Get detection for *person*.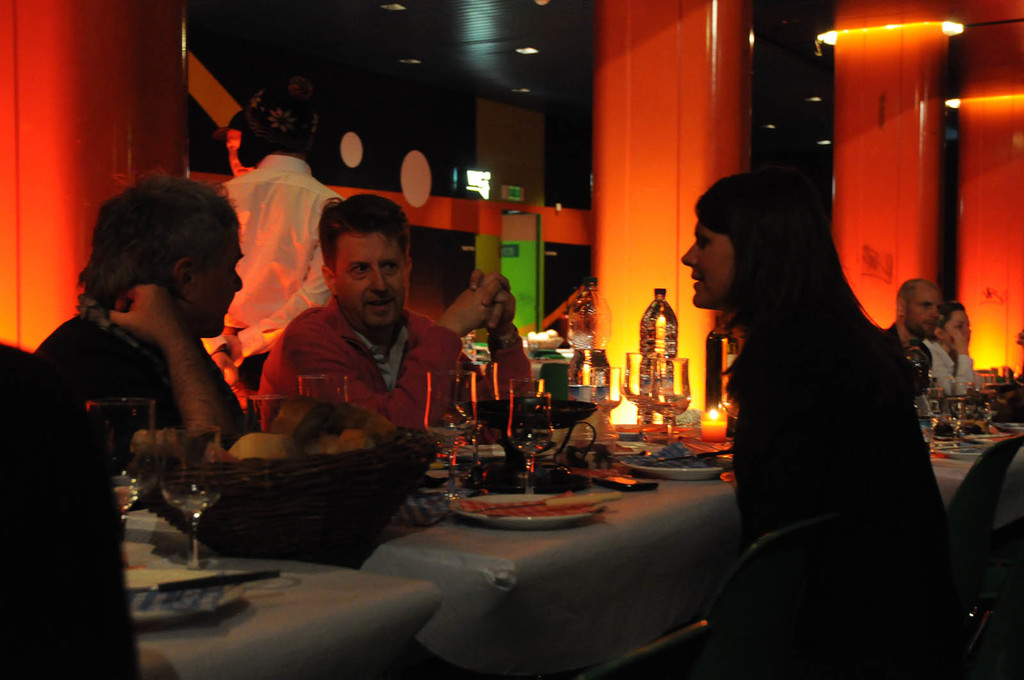
Detection: 688, 135, 957, 616.
